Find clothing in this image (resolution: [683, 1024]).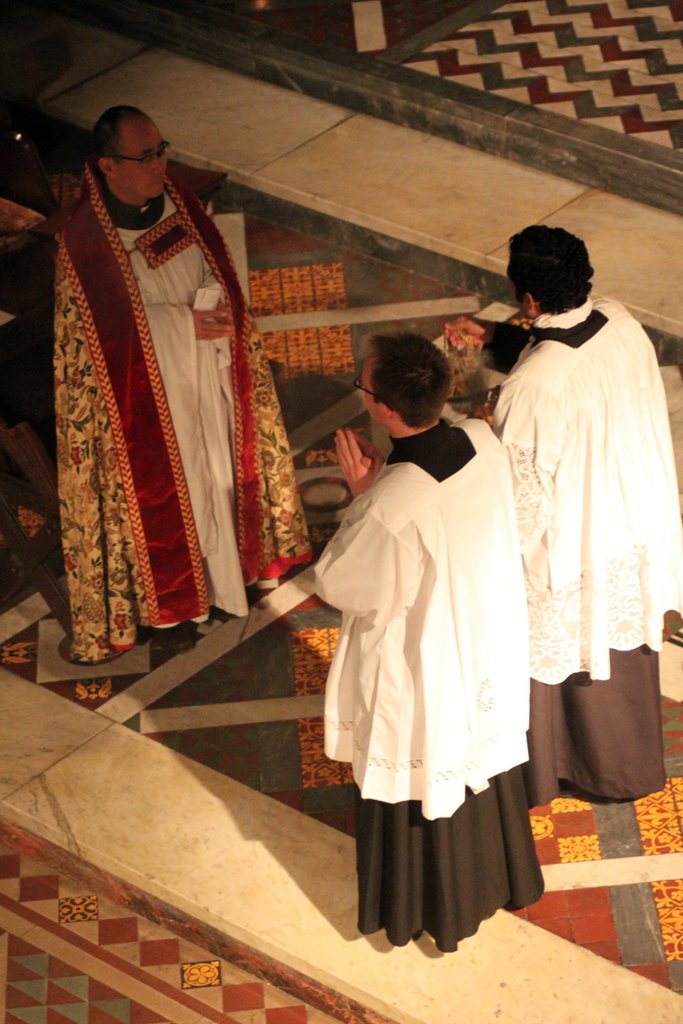
BBox(53, 161, 313, 665).
